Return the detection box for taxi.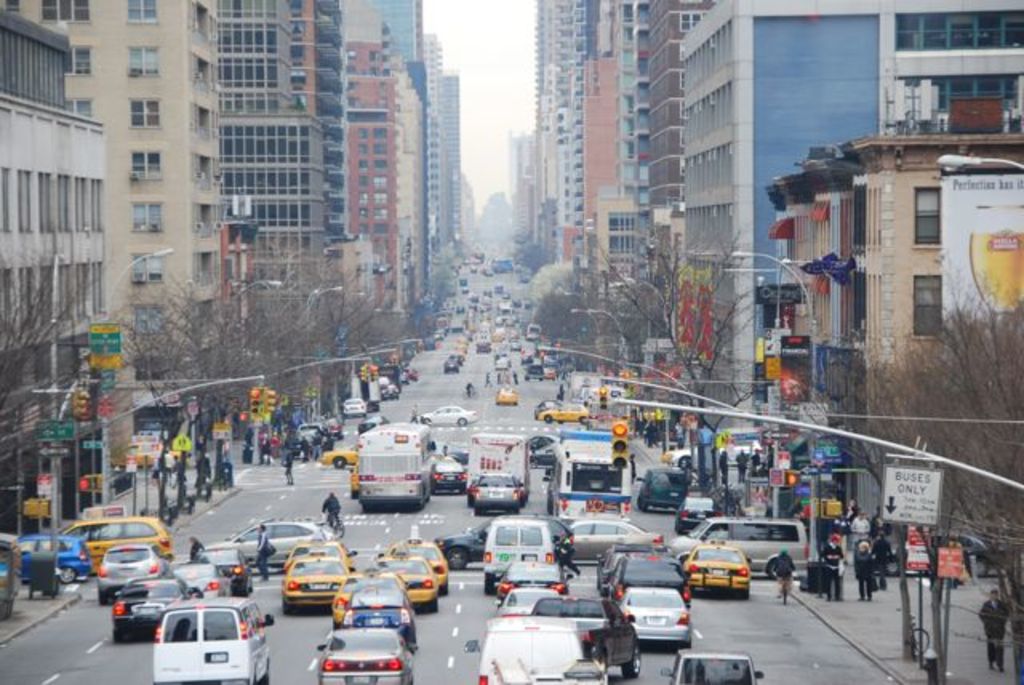
(x1=539, y1=402, x2=590, y2=426).
